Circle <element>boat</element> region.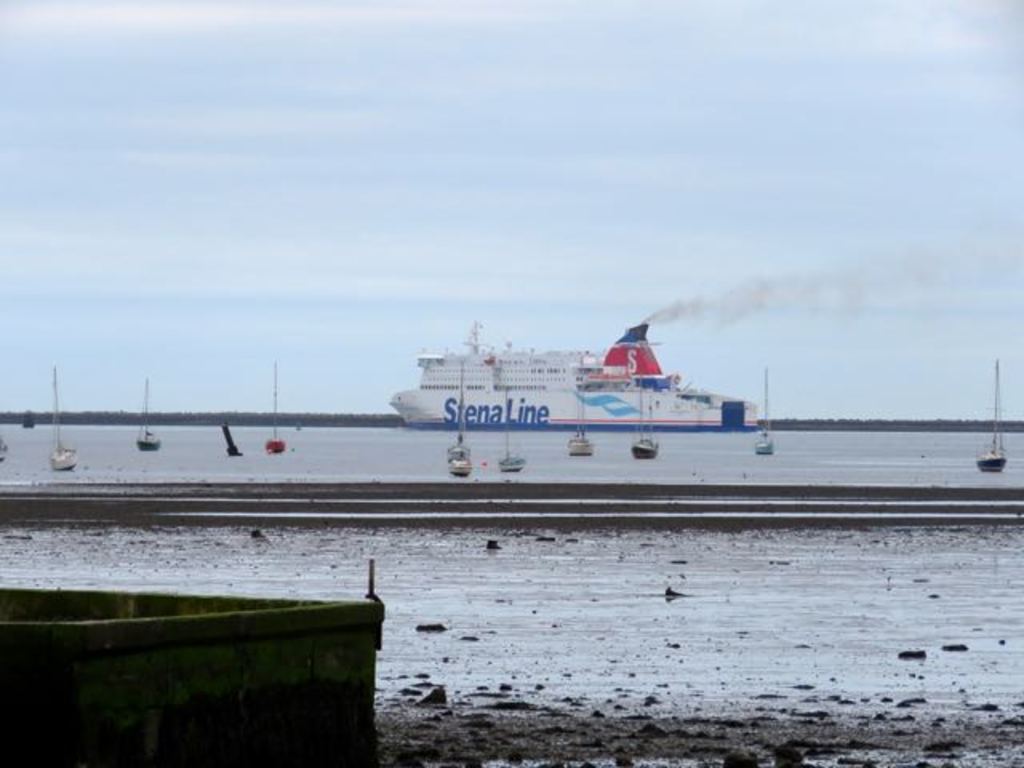
Region: 752,368,776,458.
